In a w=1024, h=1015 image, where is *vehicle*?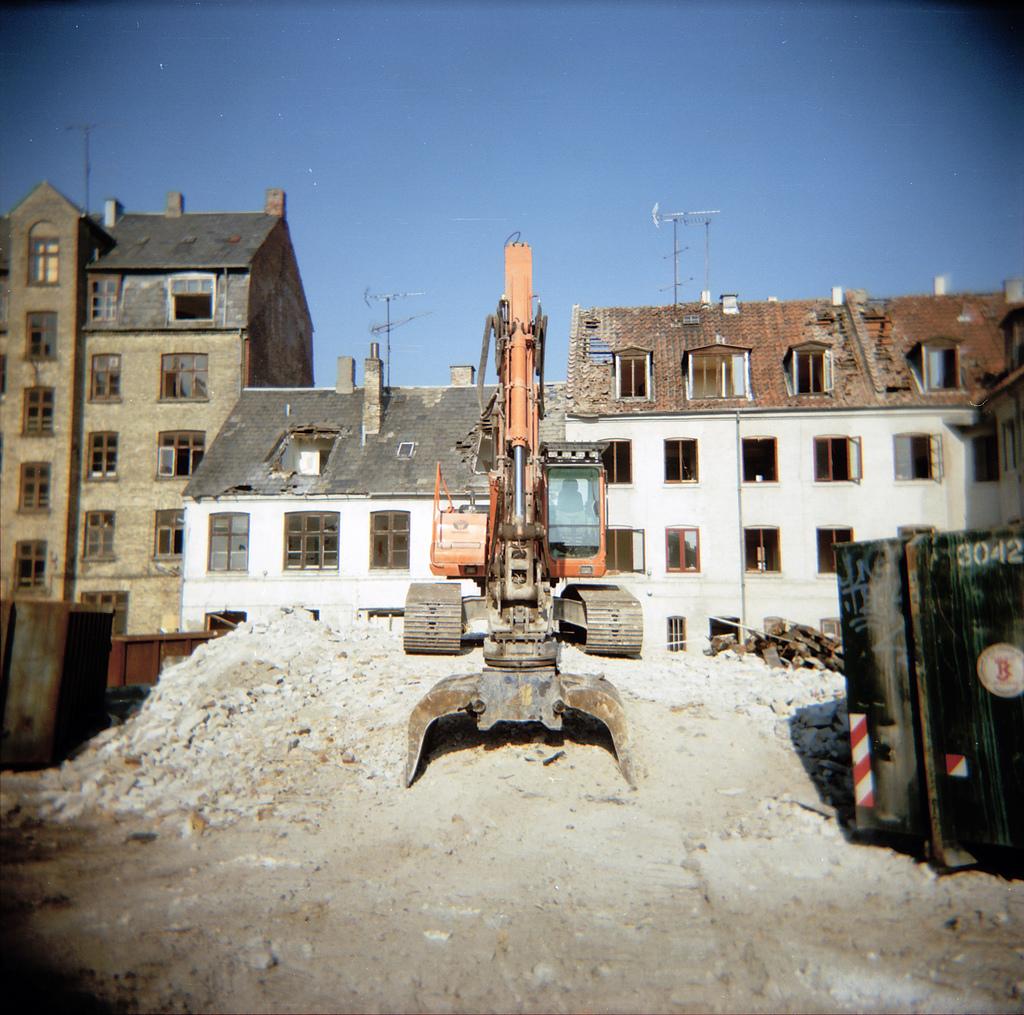
left=833, top=532, right=1023, bottom=894.
